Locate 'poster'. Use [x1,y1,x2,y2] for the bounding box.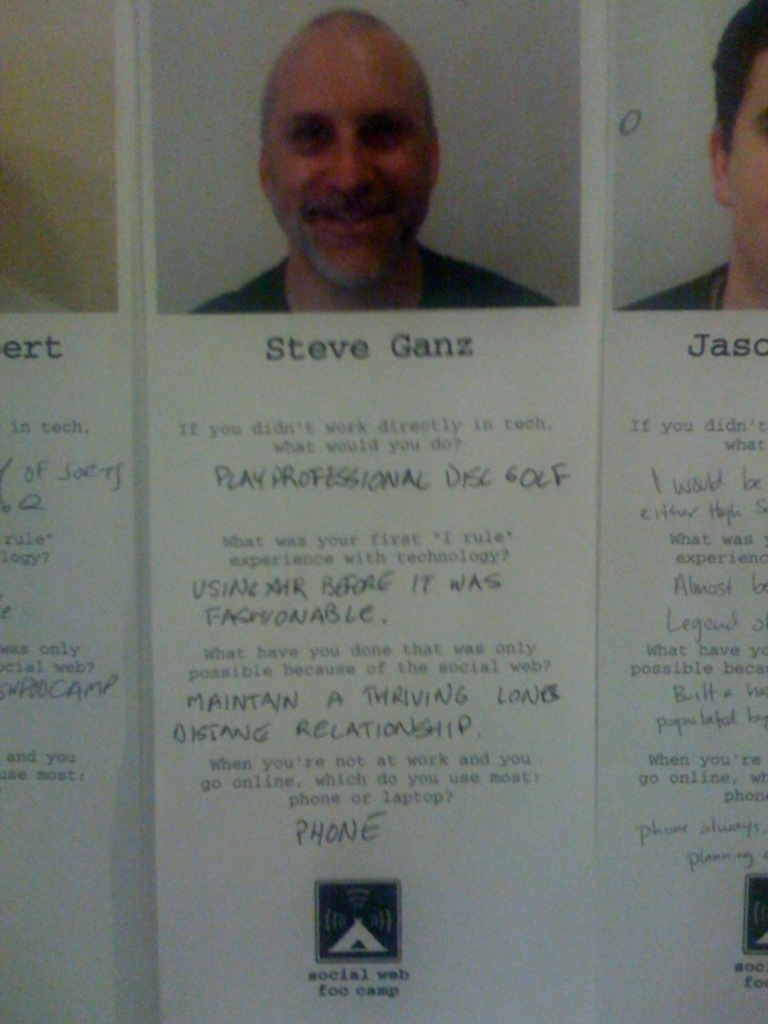
[0,0,132,1023].
